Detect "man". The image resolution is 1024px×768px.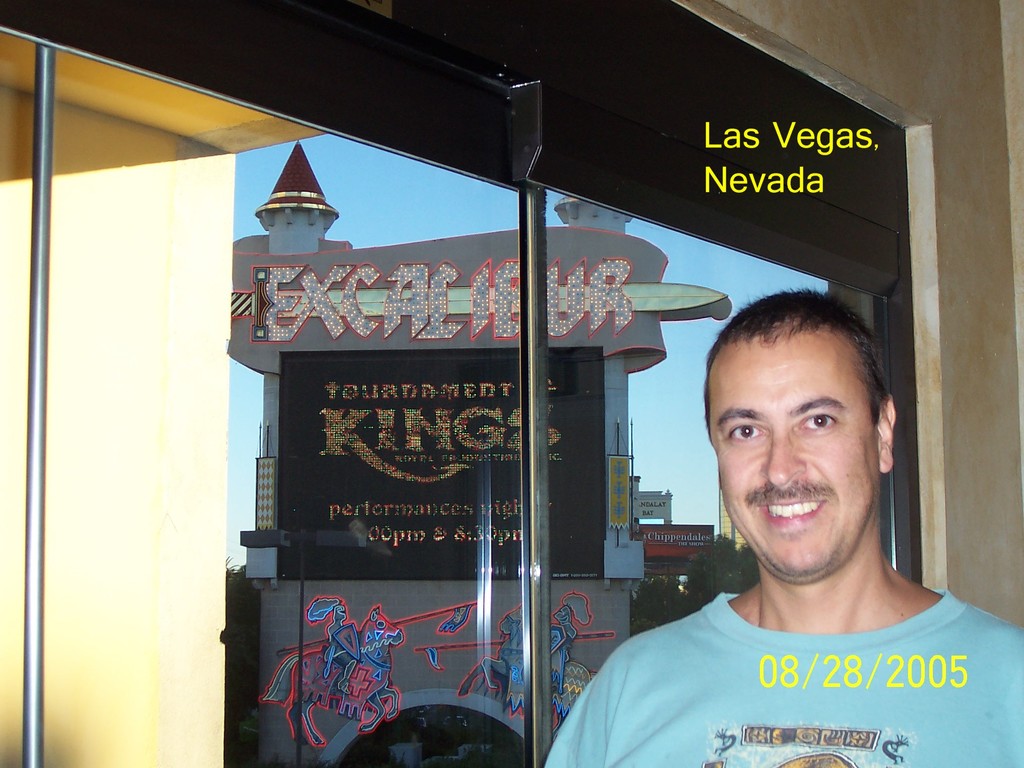
bbox=(561, 300, 1013, 751).
